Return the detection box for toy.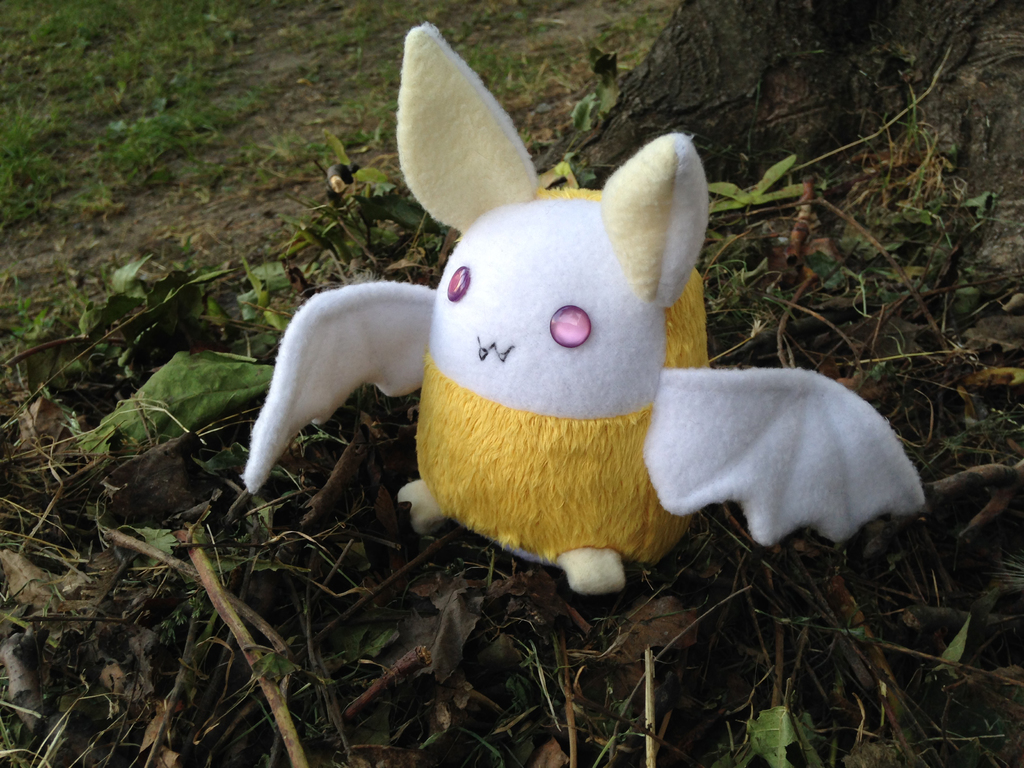
box(246, 19, 933, 593).
